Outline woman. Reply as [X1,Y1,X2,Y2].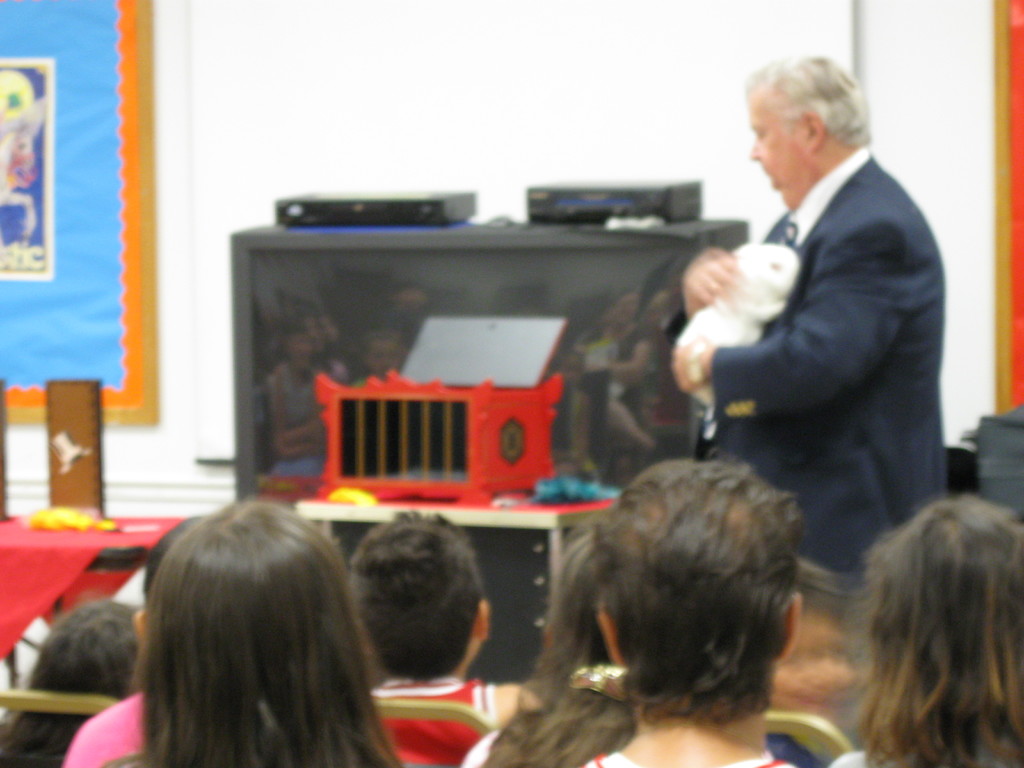
[105,498,407,767].
